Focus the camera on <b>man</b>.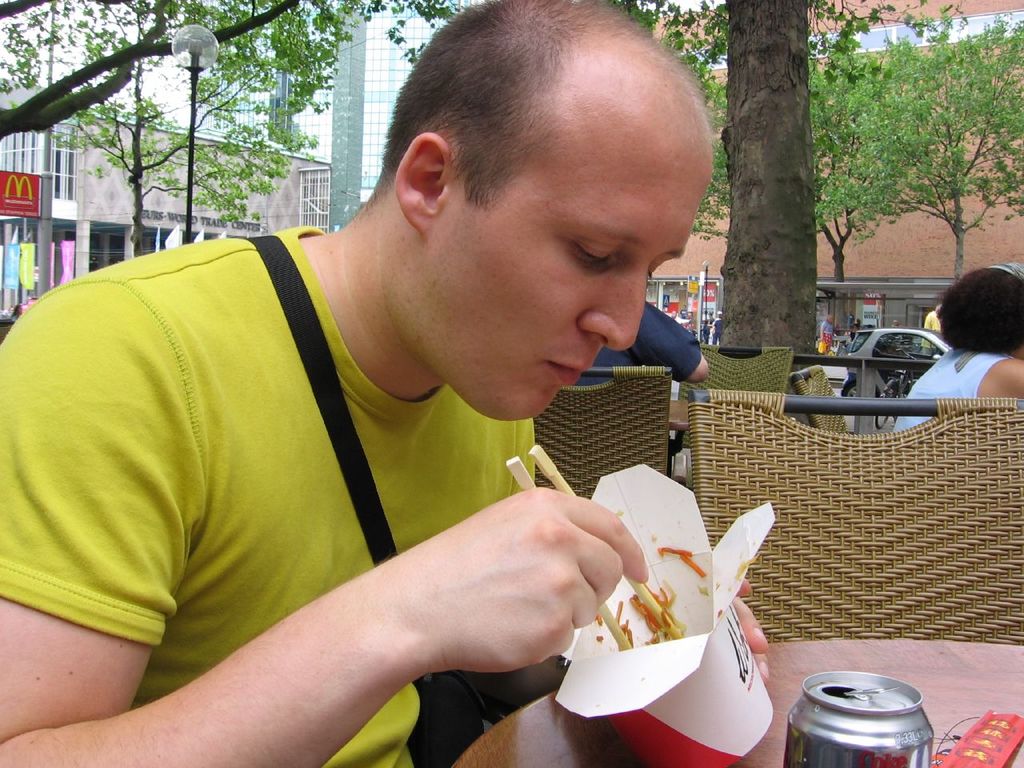
Focus region: Rect(710, 310, 726, 342).
